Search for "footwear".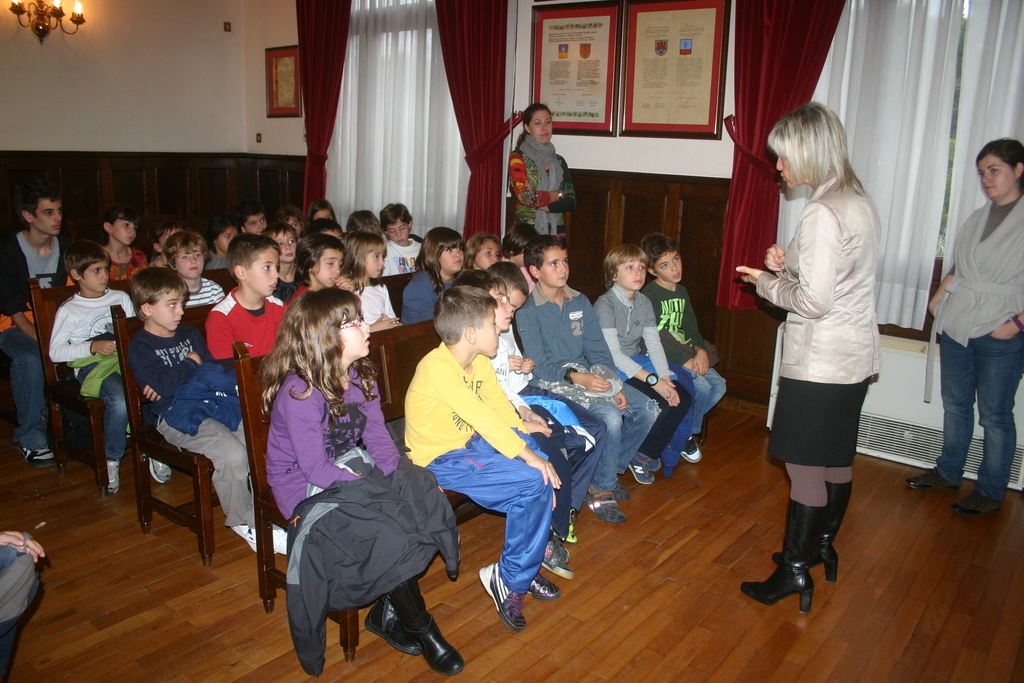
Found at (left=19, top=440, right=55, bottom=472).
